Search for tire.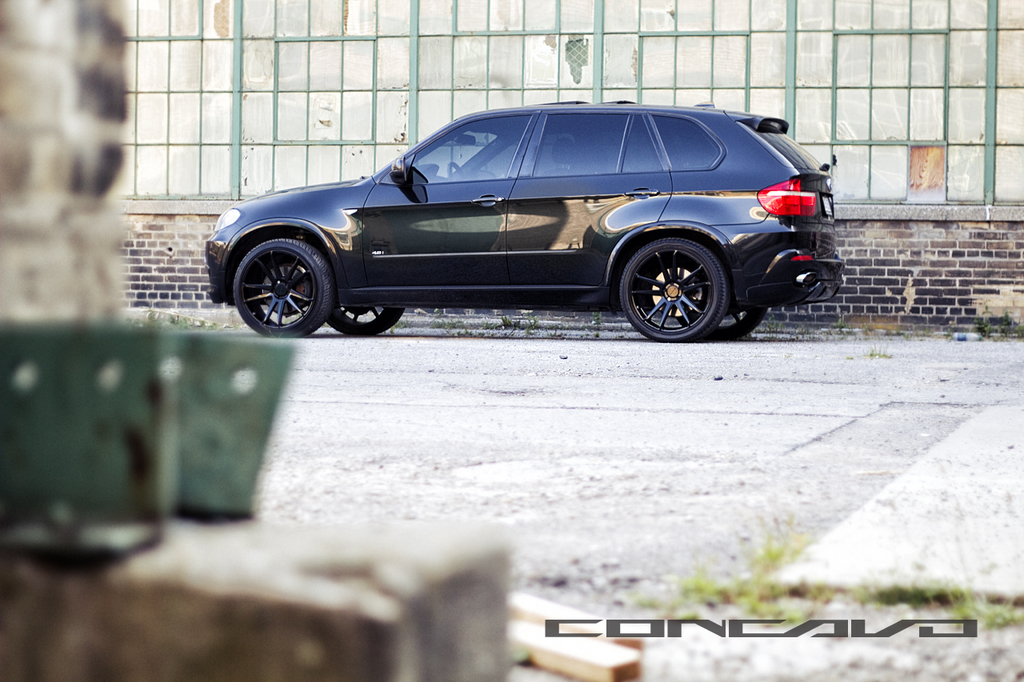
Found at [334, 296, 399, 334].
